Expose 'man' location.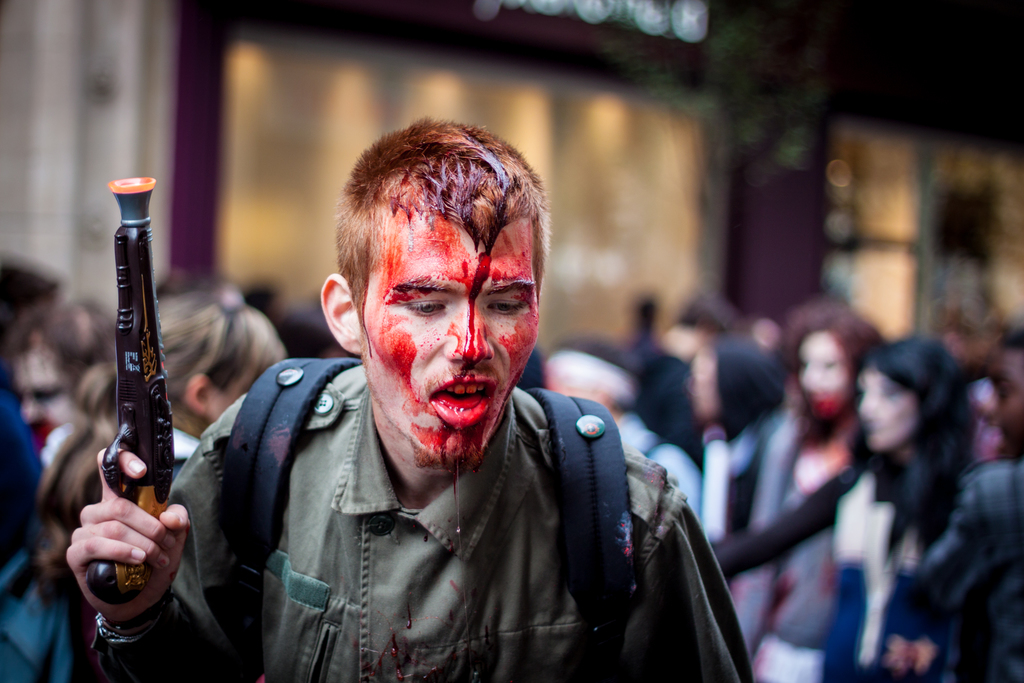
Exposed at <region>137, 144, 740, 669</region>.
